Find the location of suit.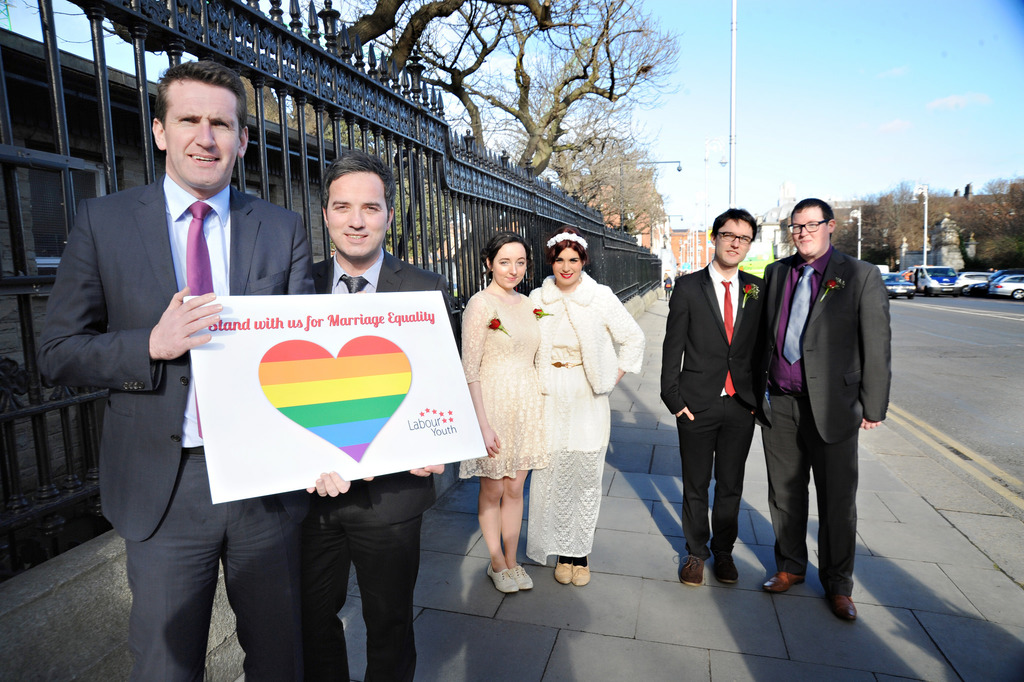
Location: 769/209/890/608.
